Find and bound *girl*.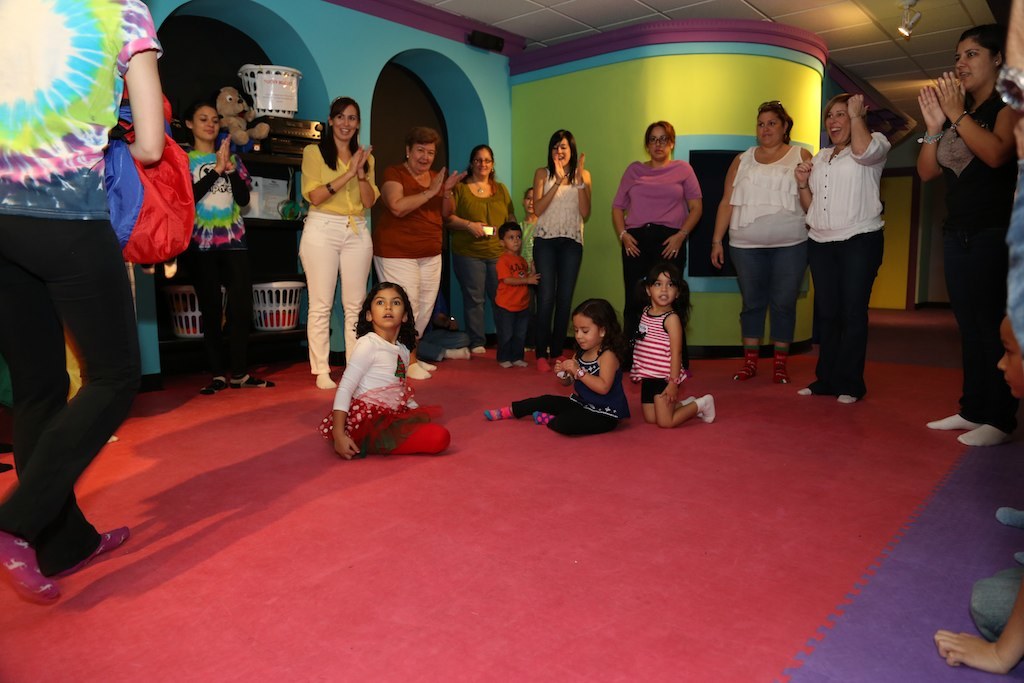
Bound: pyautogui.locateOnScreen(920, 21, 1017, 421).
